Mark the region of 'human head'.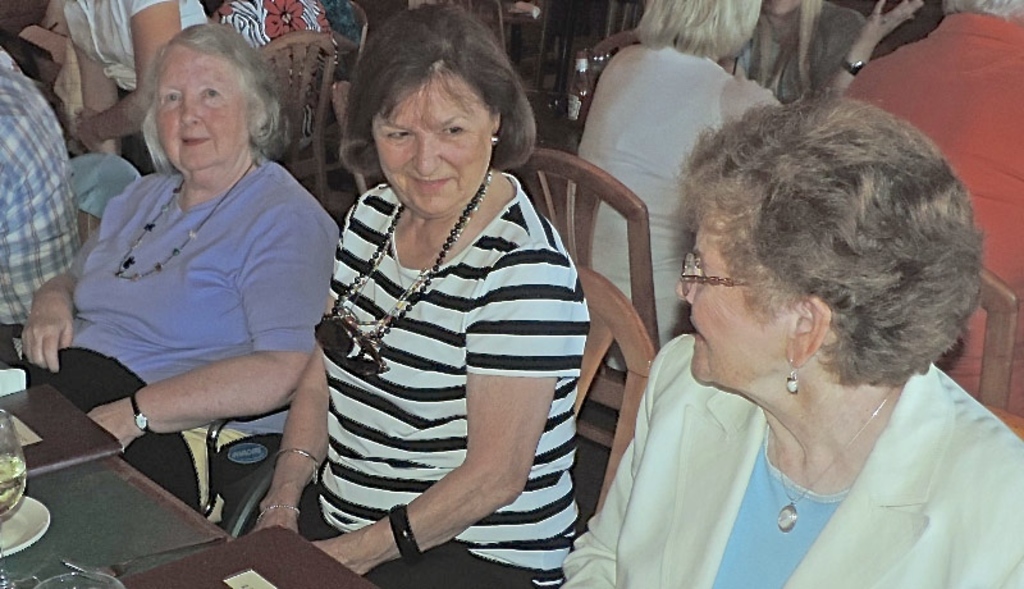
Region: pyautogui.locateOnScreen(751, 0, 809, 19).
